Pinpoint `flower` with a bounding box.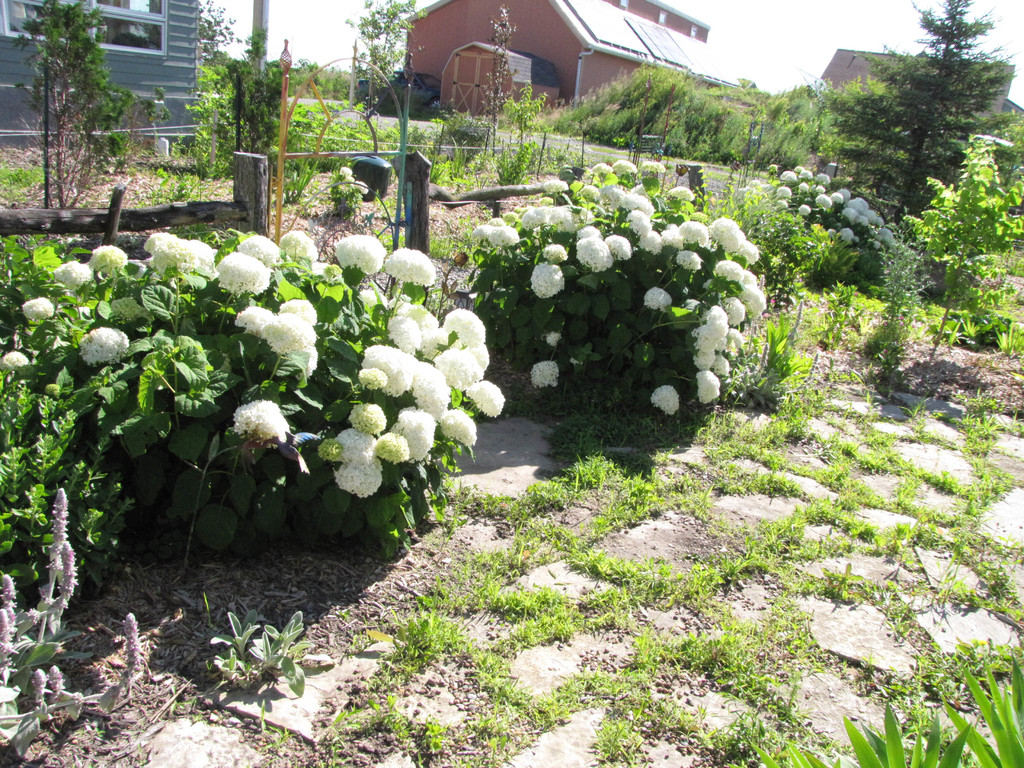
bbox(52, 257, 95, 294).
